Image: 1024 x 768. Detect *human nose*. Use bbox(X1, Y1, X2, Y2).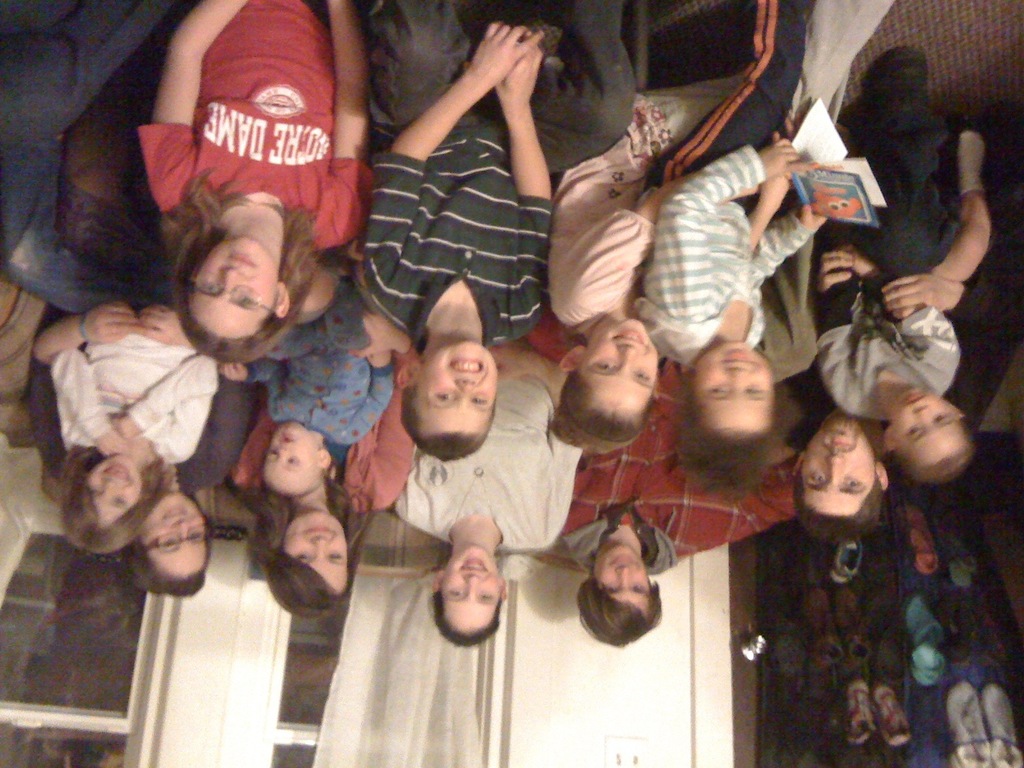
bbox(225, 268, 240, 282).
